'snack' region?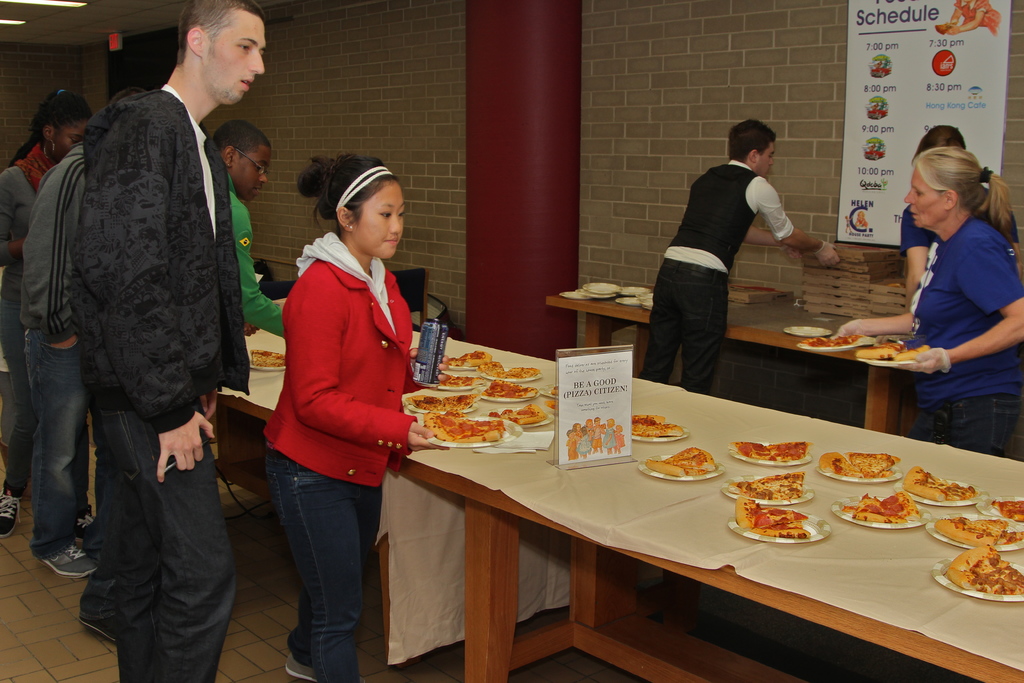
846:487:918:526
